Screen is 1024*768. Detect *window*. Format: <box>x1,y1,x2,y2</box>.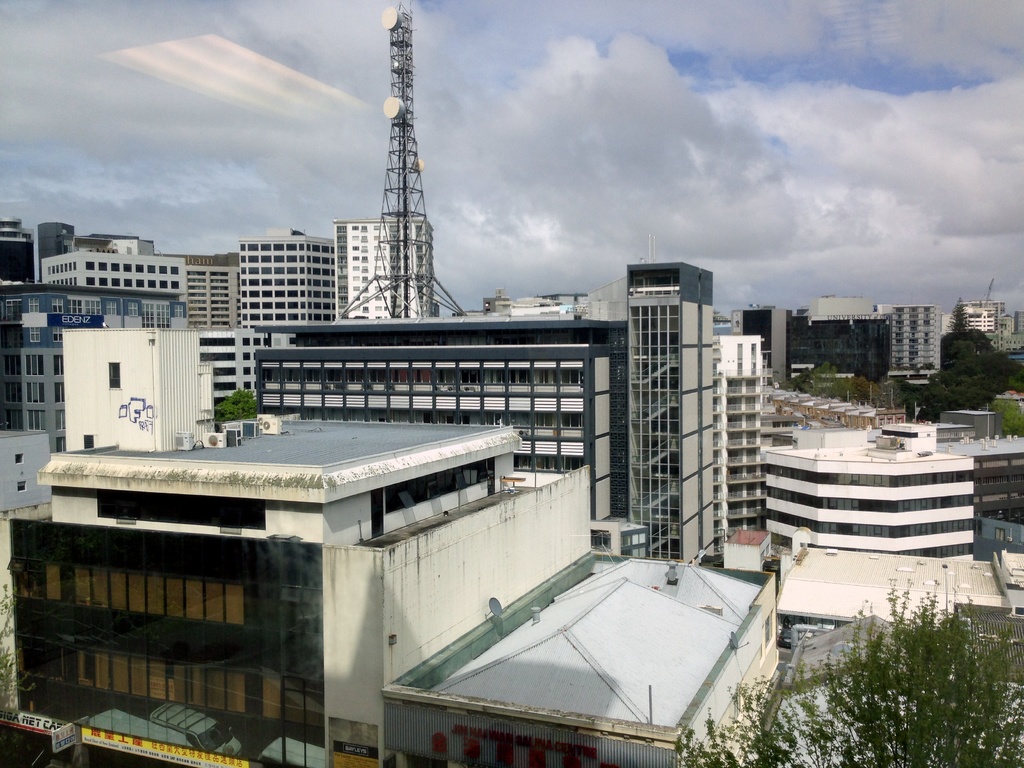
<box>5,380,20,400</box>.
